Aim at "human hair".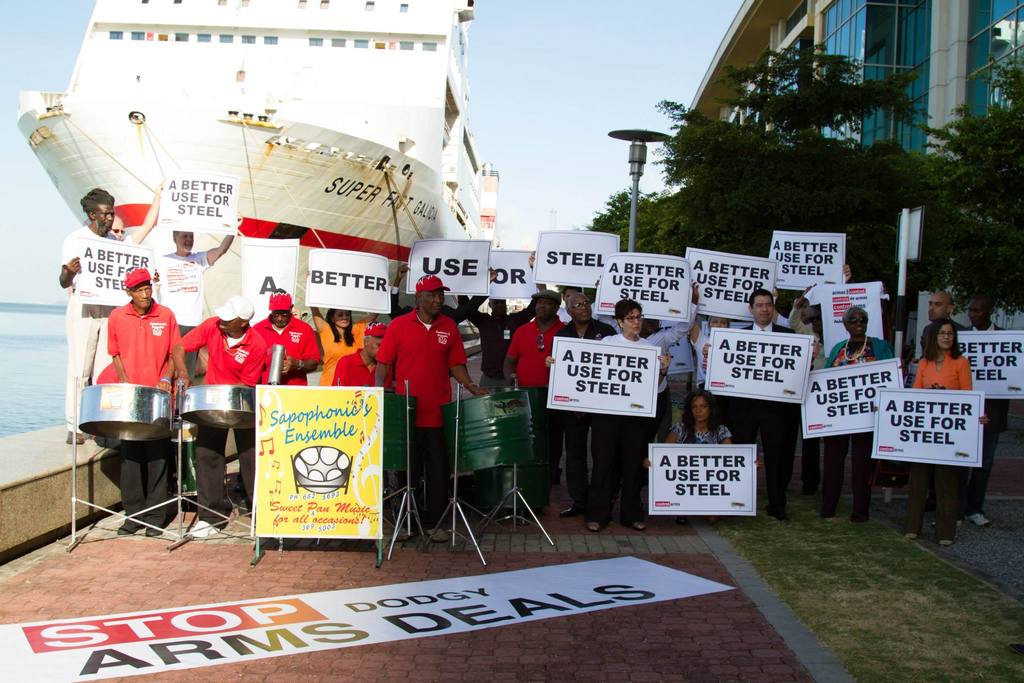
Aimed at <region>848, 305, 870, 336</region>.
